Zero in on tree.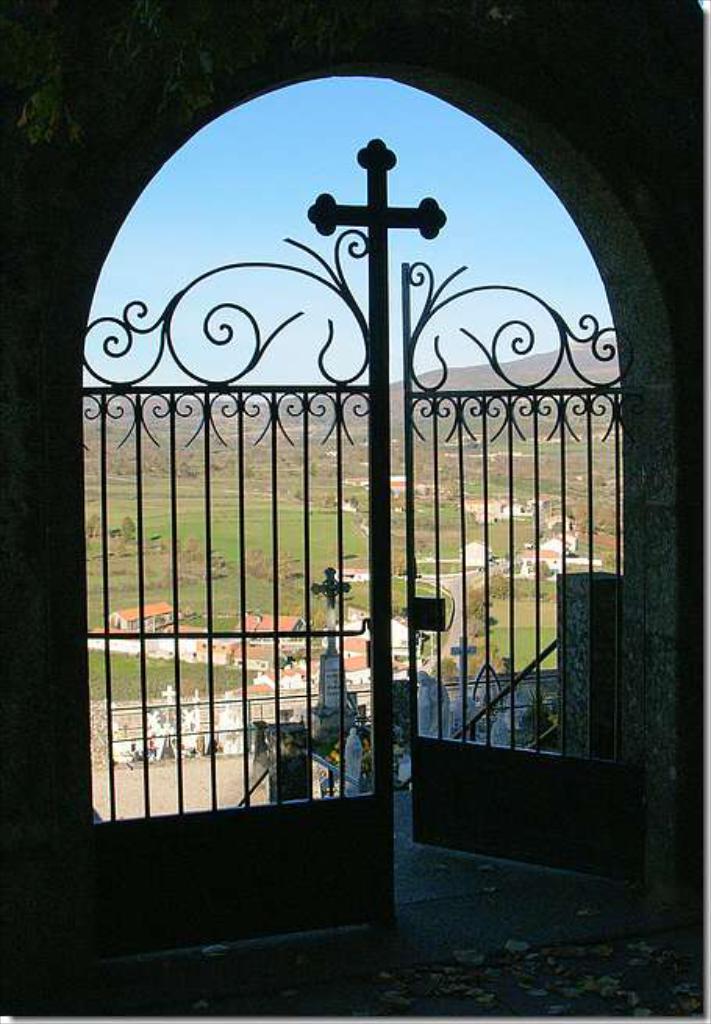
Zeroed in: box=[280, 555, 300, 582].
